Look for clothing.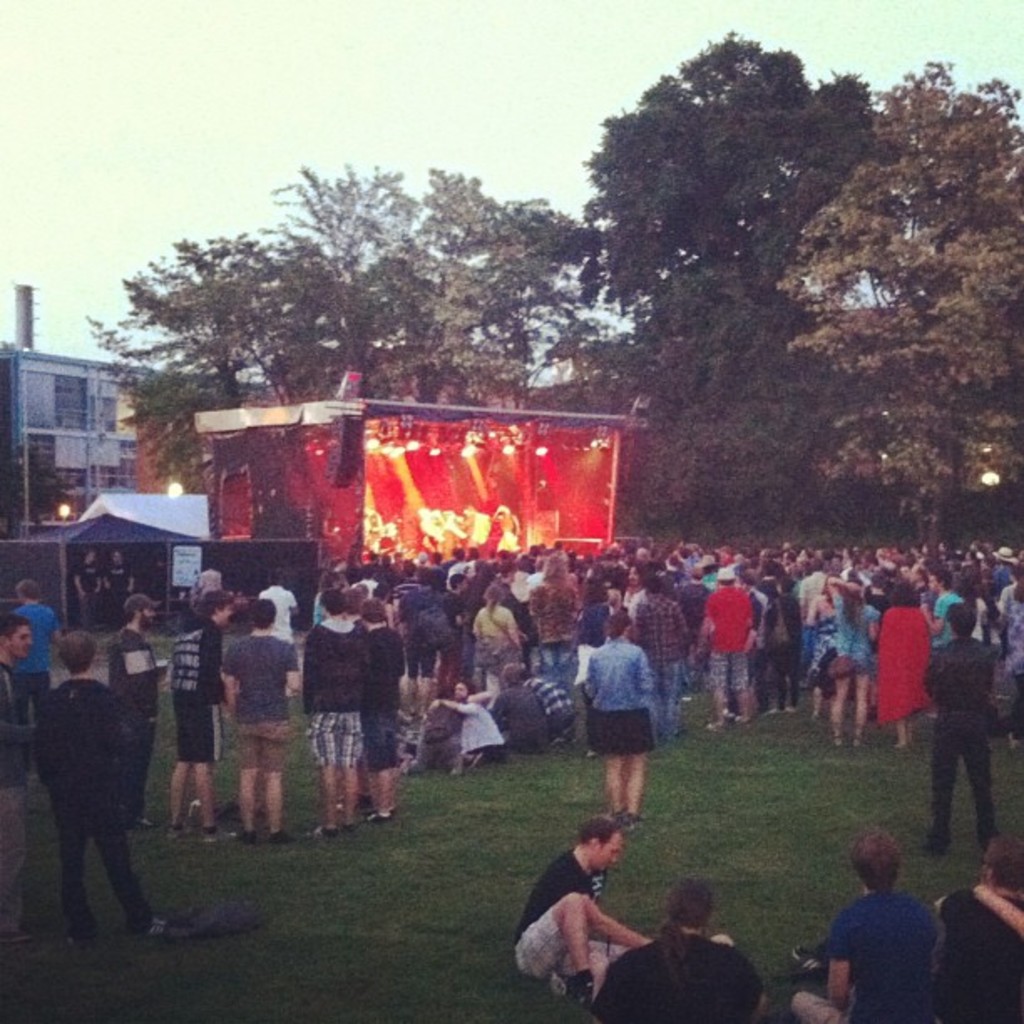
Found: [515, 909, 576, 977].
